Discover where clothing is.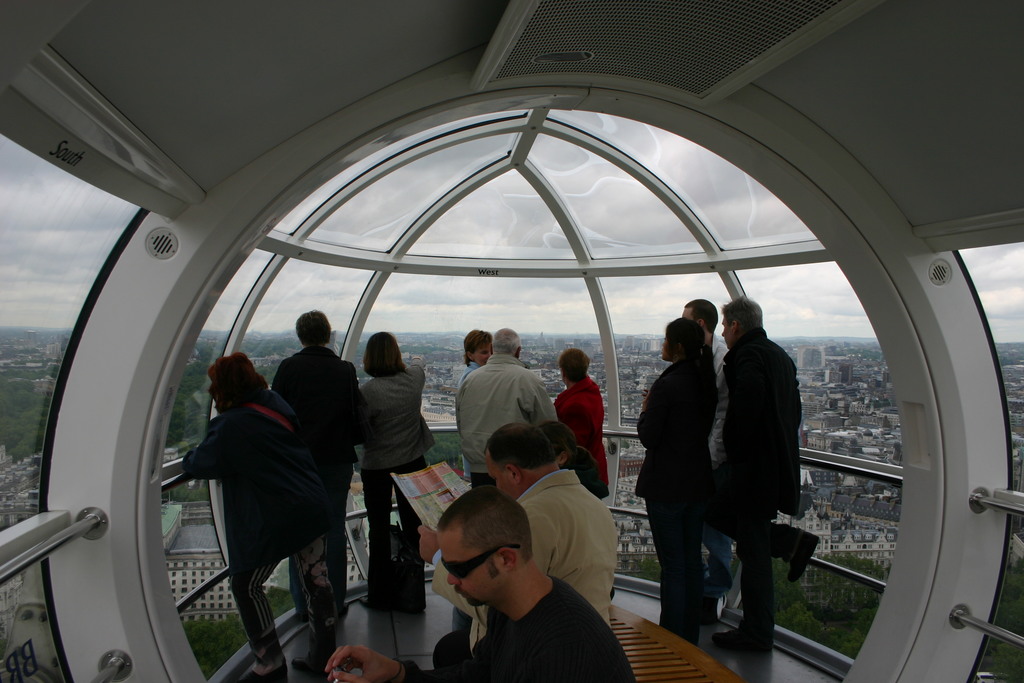
Discovered at region(163, 313, 345, 647).
